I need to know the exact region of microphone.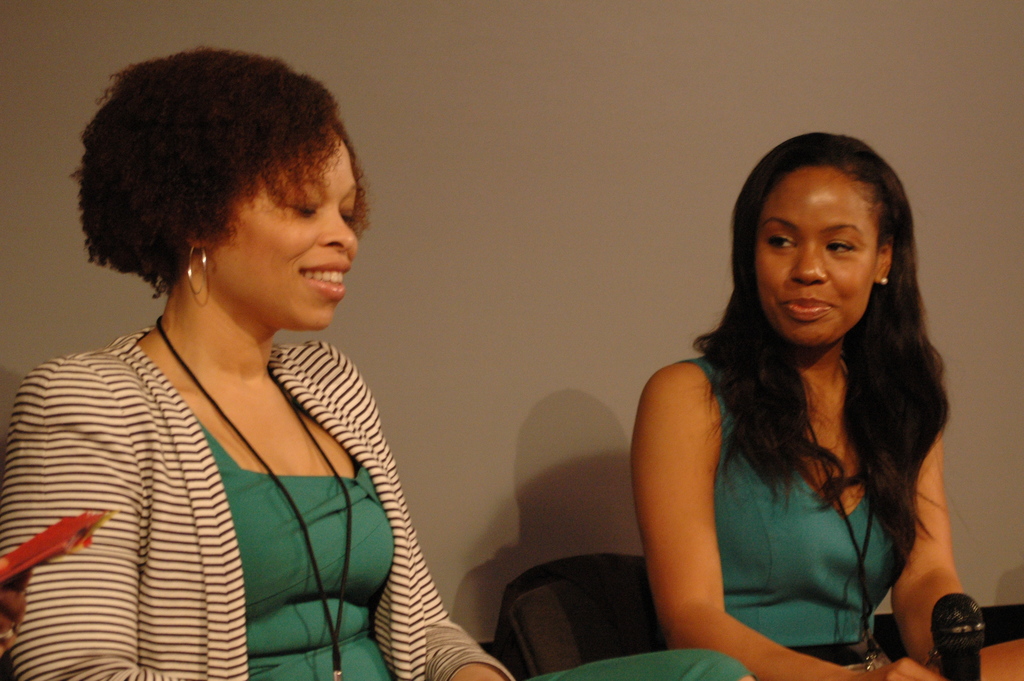
Region: pyautogui.locateOnScreen(932, 595, 985, 680).
